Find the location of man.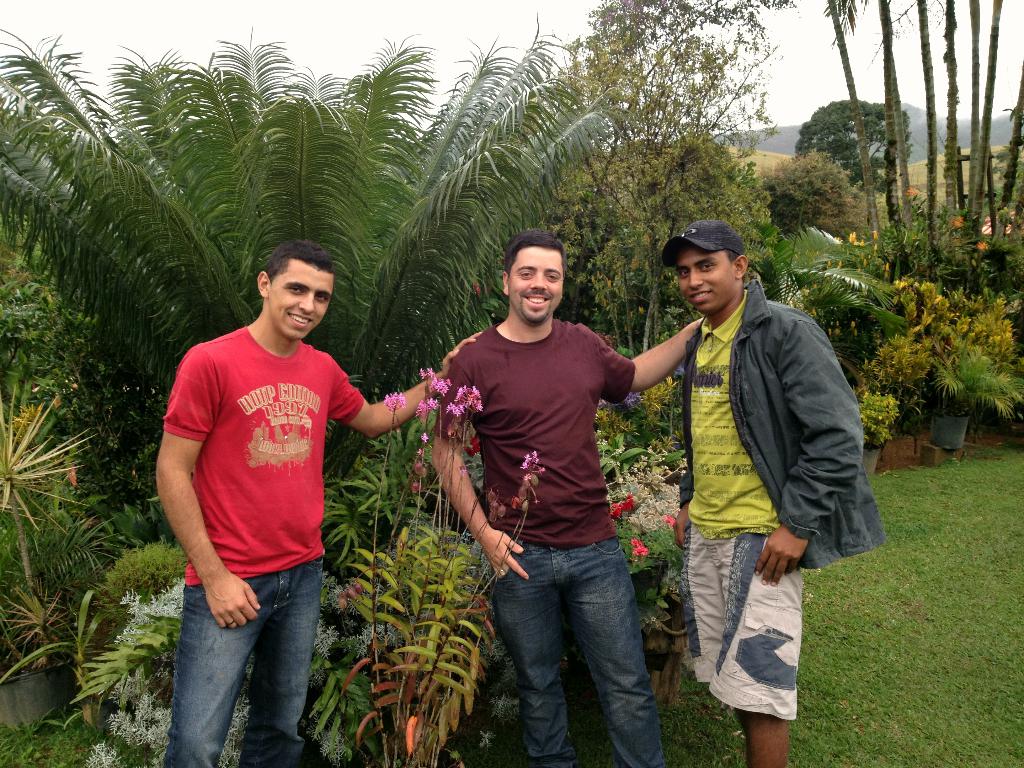
Location: (153, 239, 486, 767).
